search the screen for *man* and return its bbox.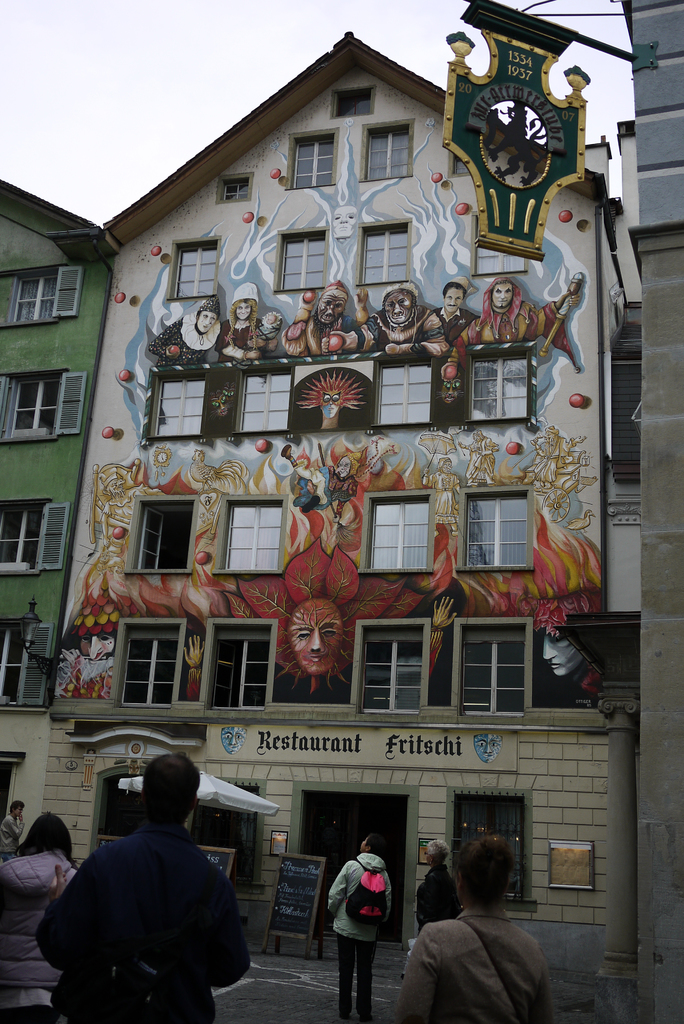
Found: BBox(441, 276, 587, 378).
